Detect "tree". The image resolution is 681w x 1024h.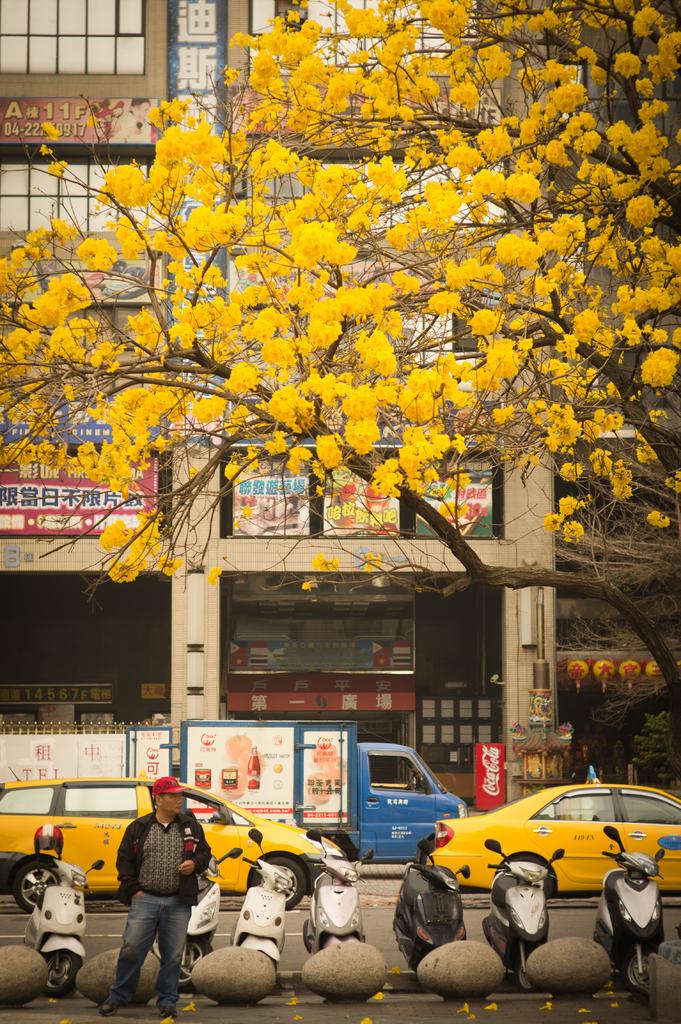
region(0, 2, 678, 861).
